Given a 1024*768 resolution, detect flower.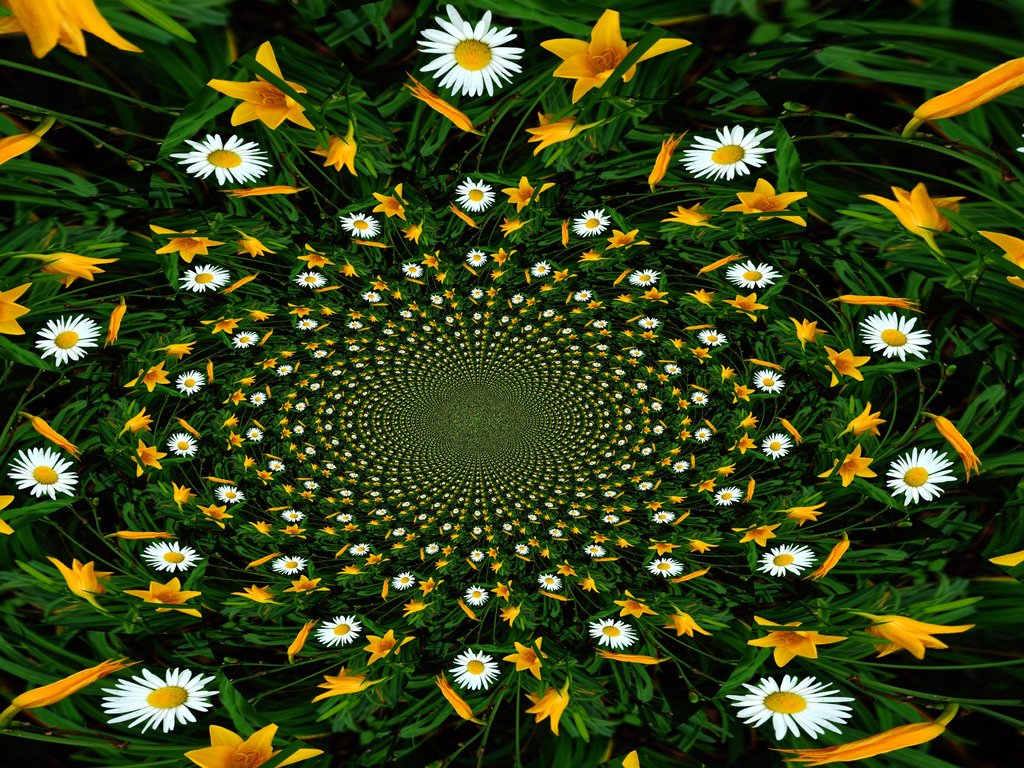
rect(131, 440, 166, 484).
